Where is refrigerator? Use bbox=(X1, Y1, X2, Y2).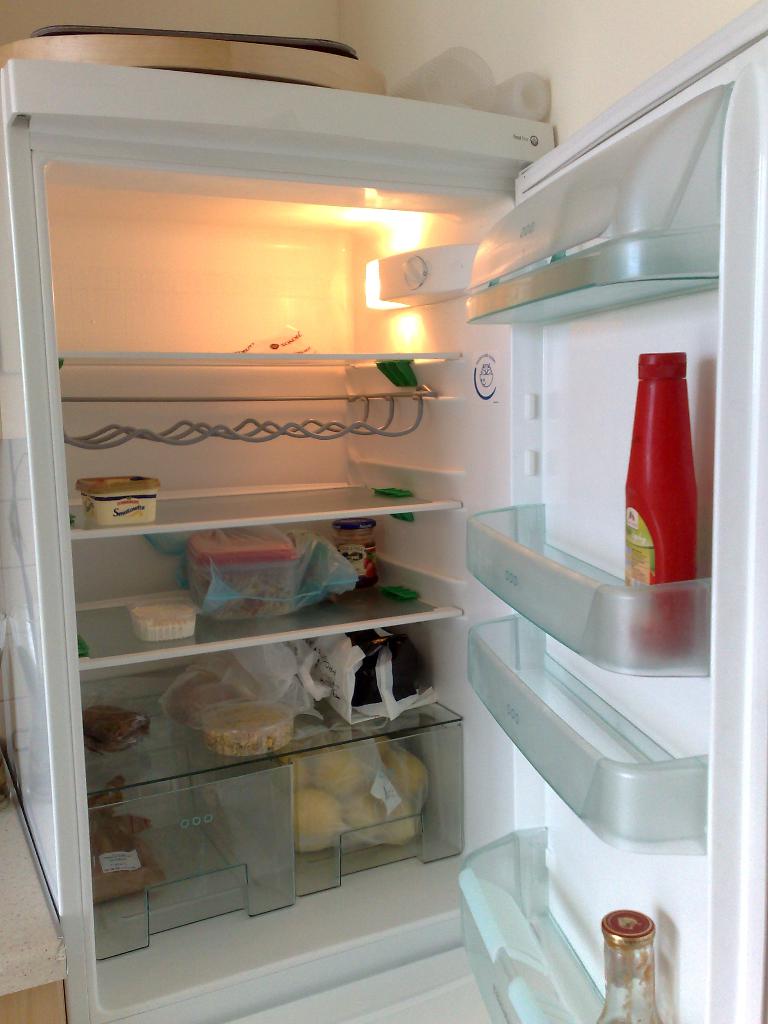
bbox=(0, 0, 767, 1023).
